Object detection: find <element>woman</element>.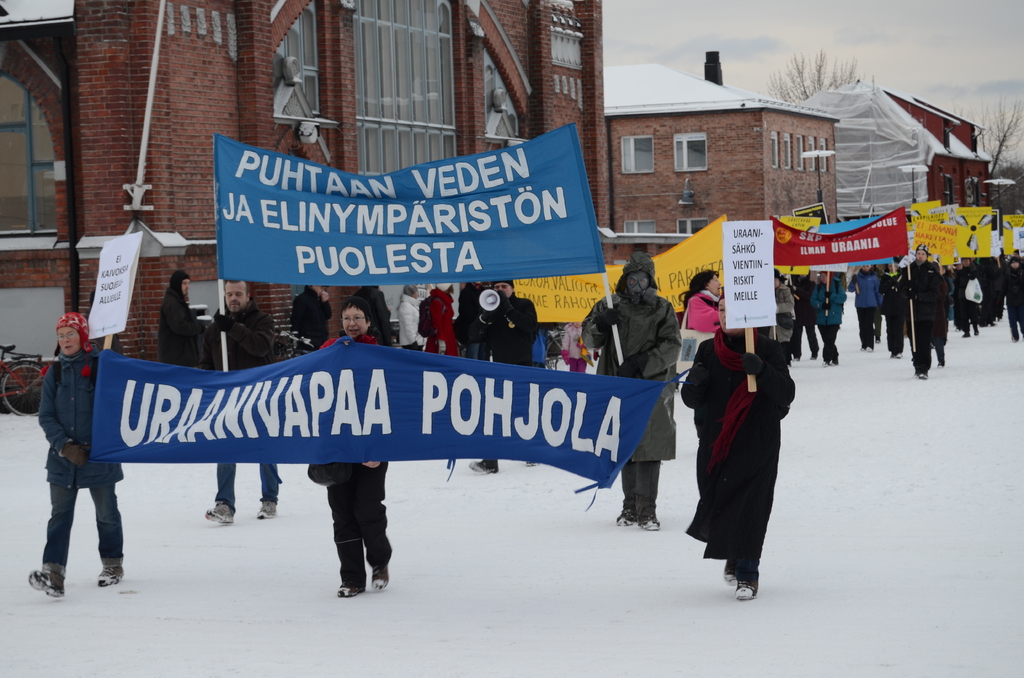
<box>30,312,127,599</box>.
